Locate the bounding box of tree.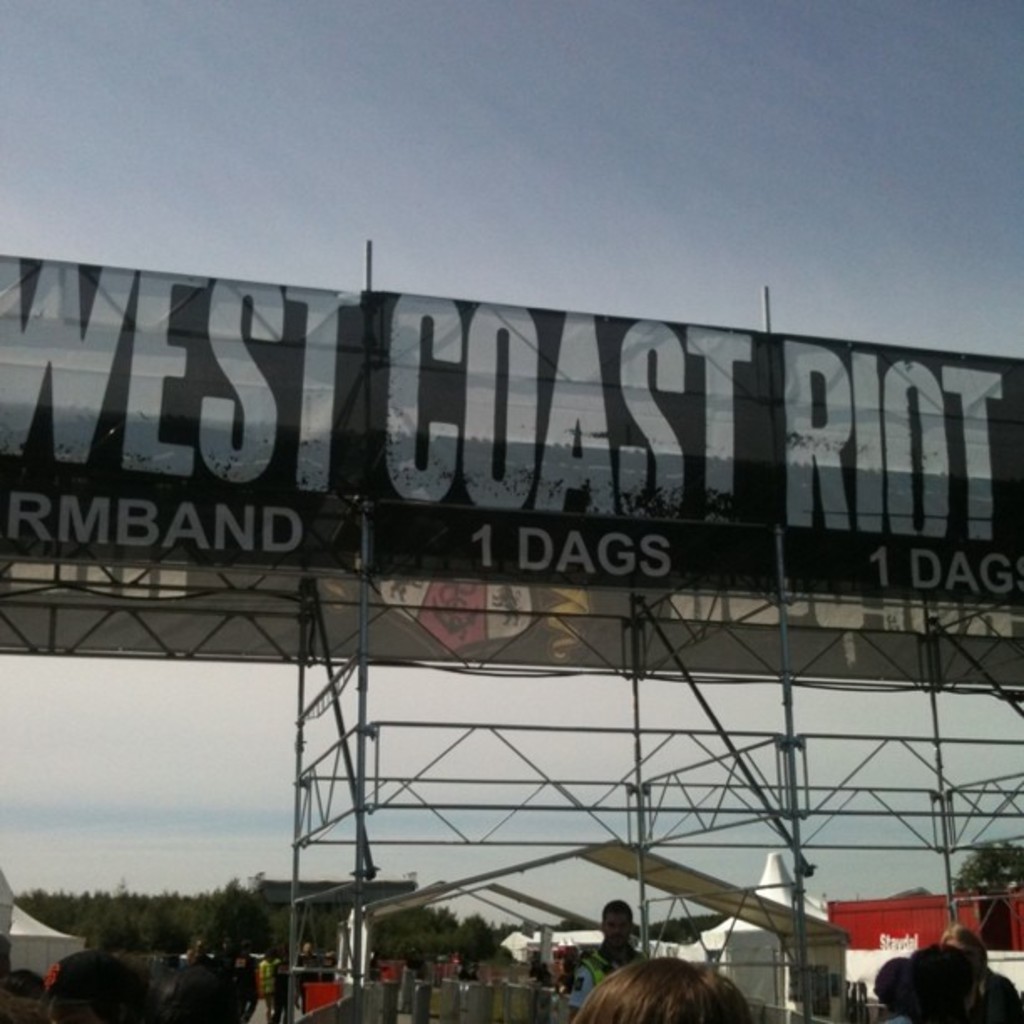
Bounding box: {"x1": 949, "y1": 835, "x2": 1022, "y2": 893}.
